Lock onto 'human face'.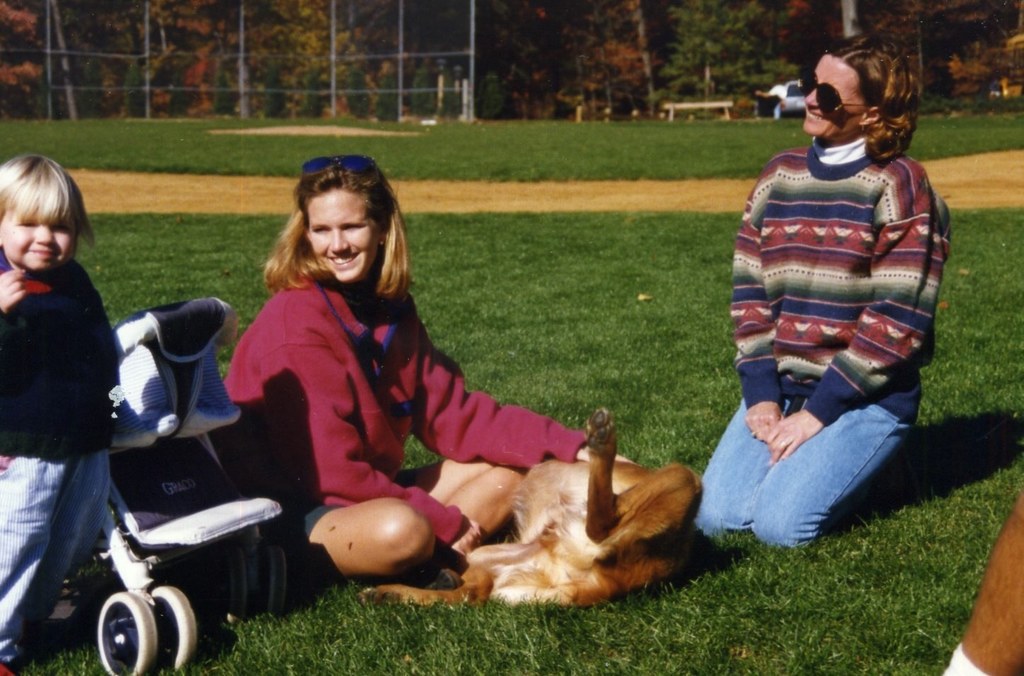
Locked: <region>0, 214, 74, 269</region>.
